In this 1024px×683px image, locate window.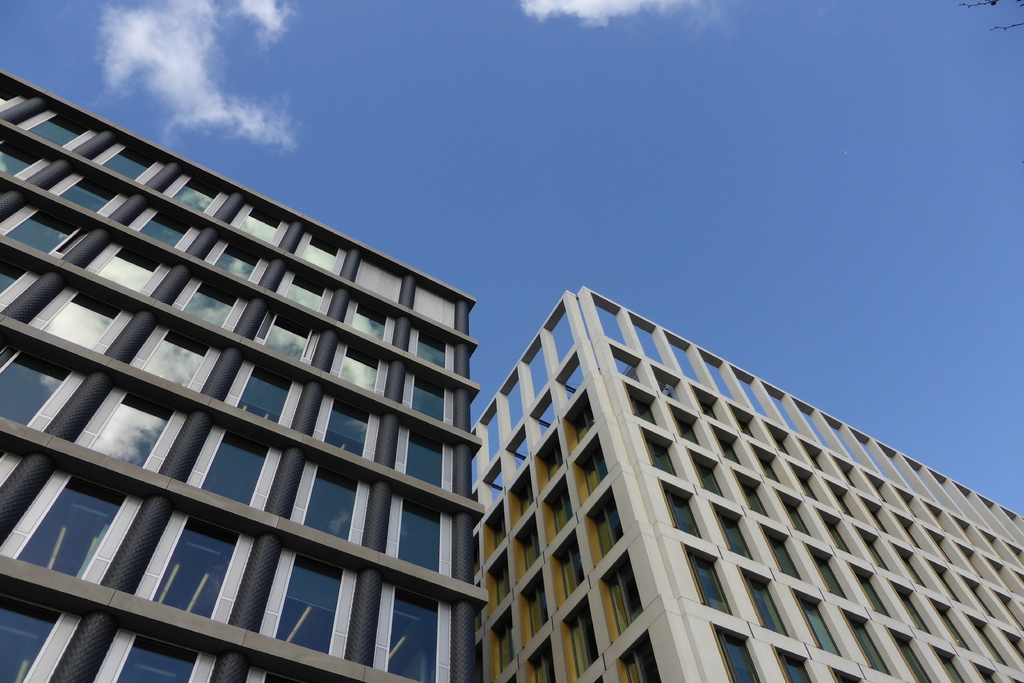
Bounding box: (left=961, top=519, right=993, bottom=554).
